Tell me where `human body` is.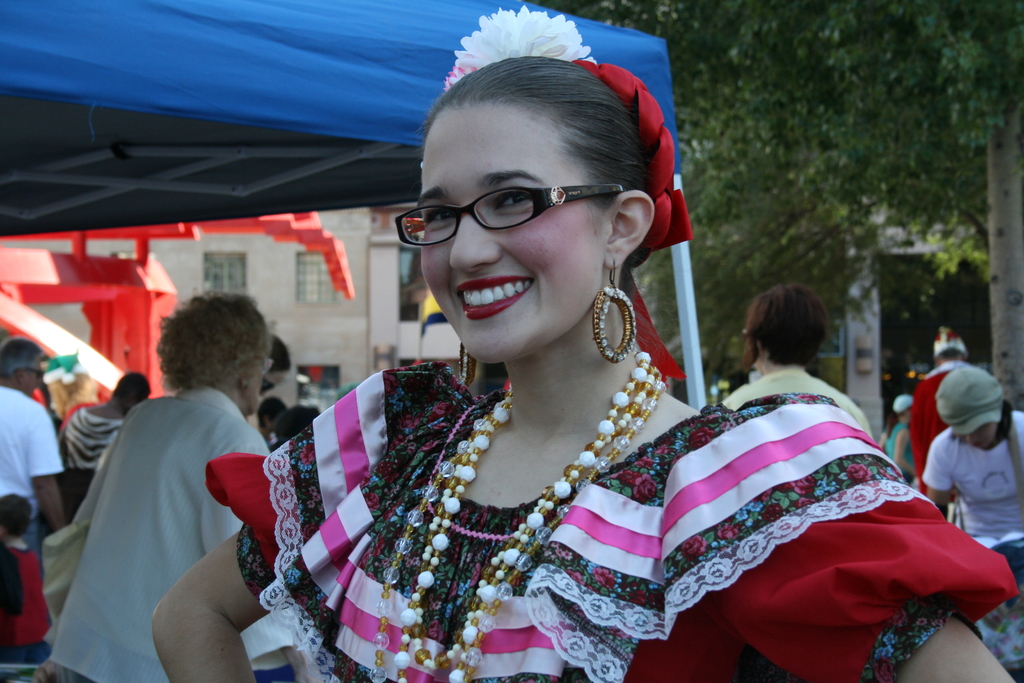
`human body` is at pyautogui.locateOnScreen(0, 539, 54, 652).
